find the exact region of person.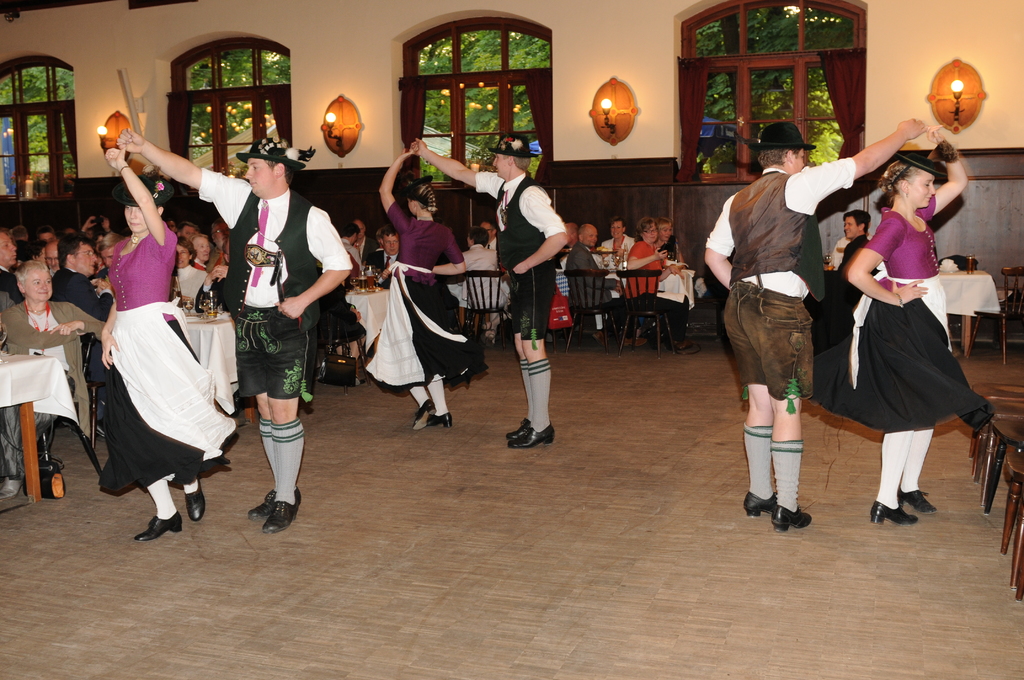
Exact region: <box>704,122,909,533</box>.
